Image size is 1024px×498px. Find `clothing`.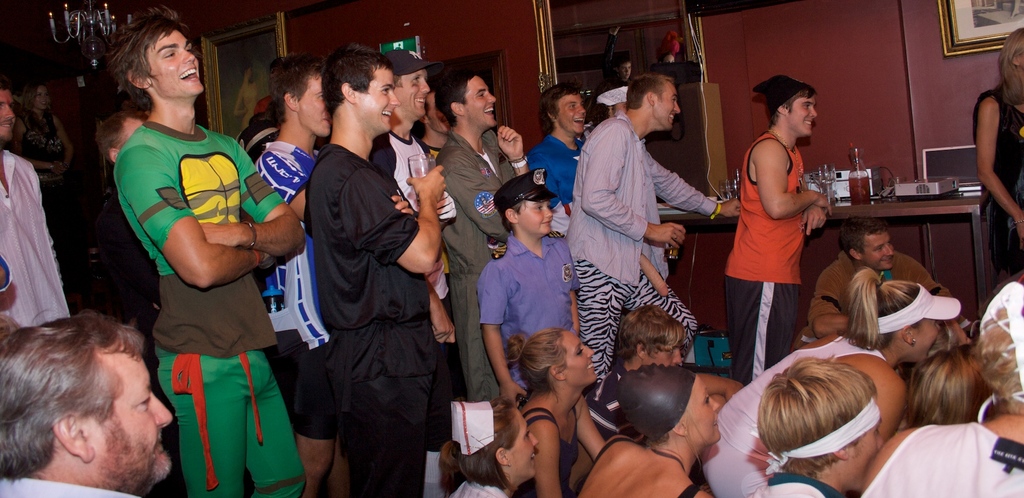
561/110/717/395.
